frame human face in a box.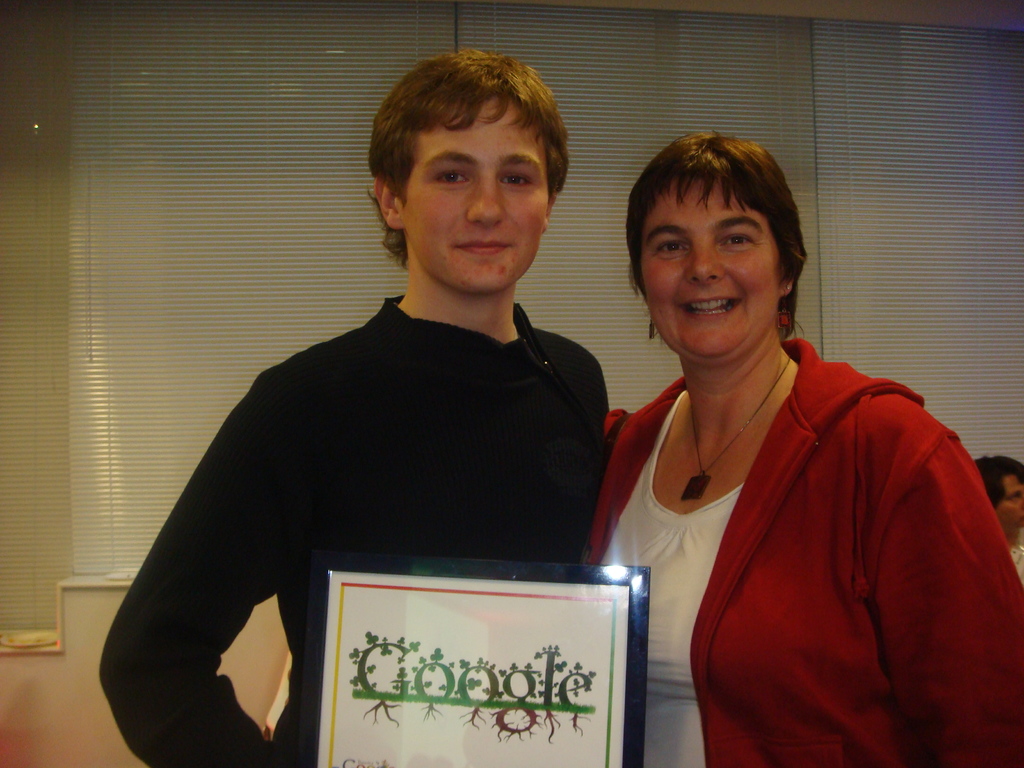
Rect(998, 476, 1023, 531).
